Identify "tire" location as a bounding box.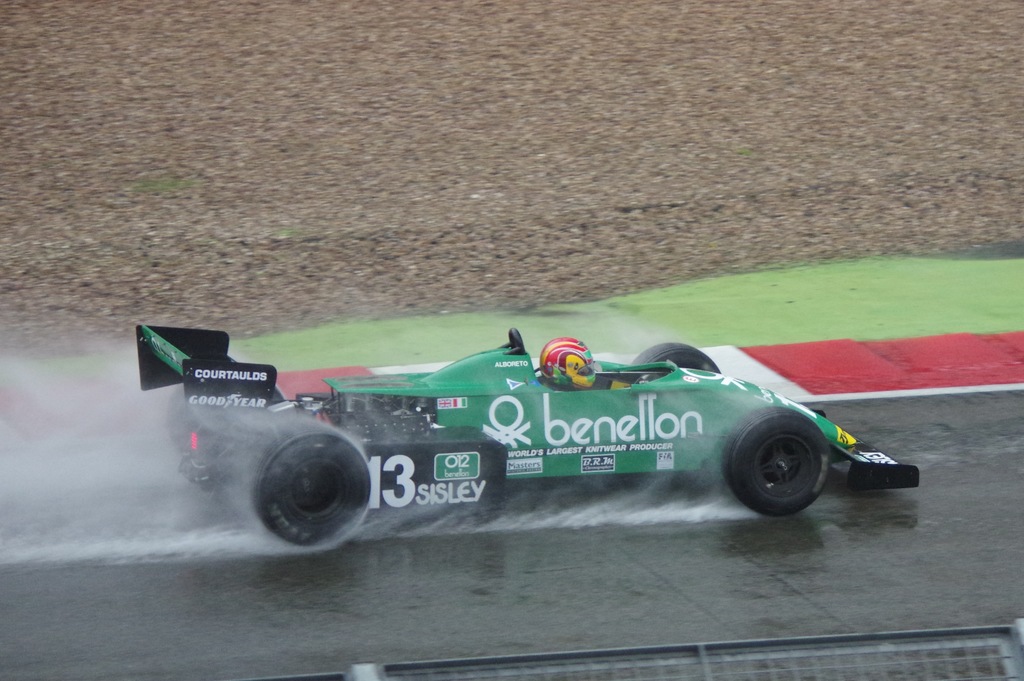
255/431/369/555.
